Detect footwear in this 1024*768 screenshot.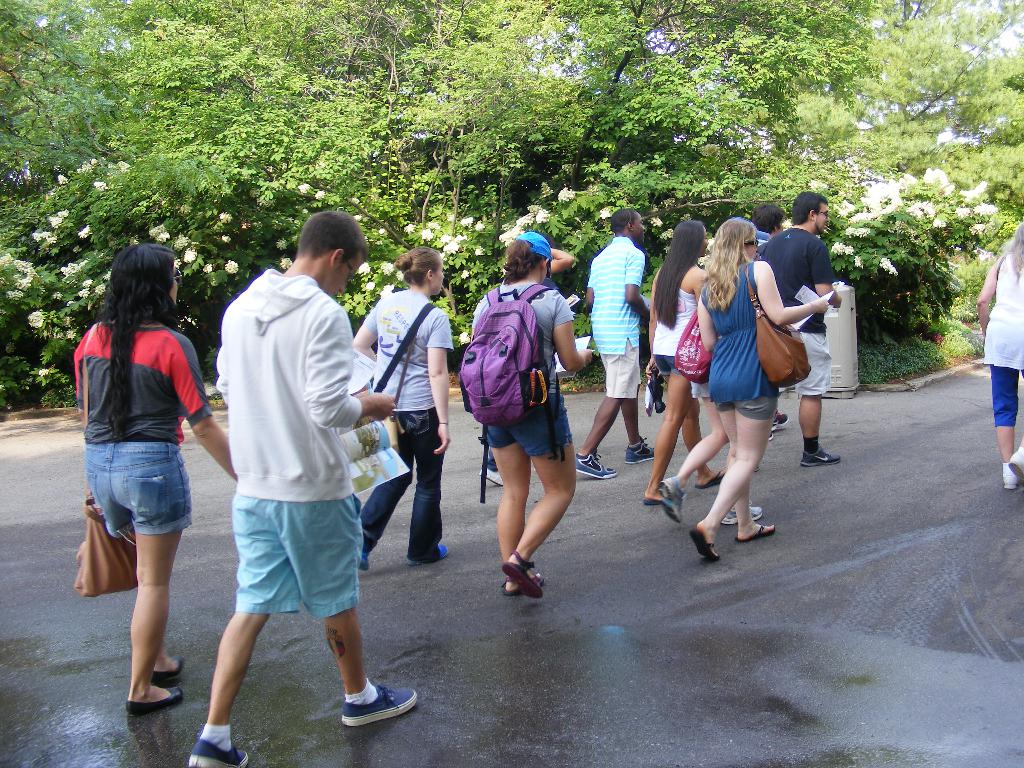
Detection: region(1004, 470, 1020, 488).
